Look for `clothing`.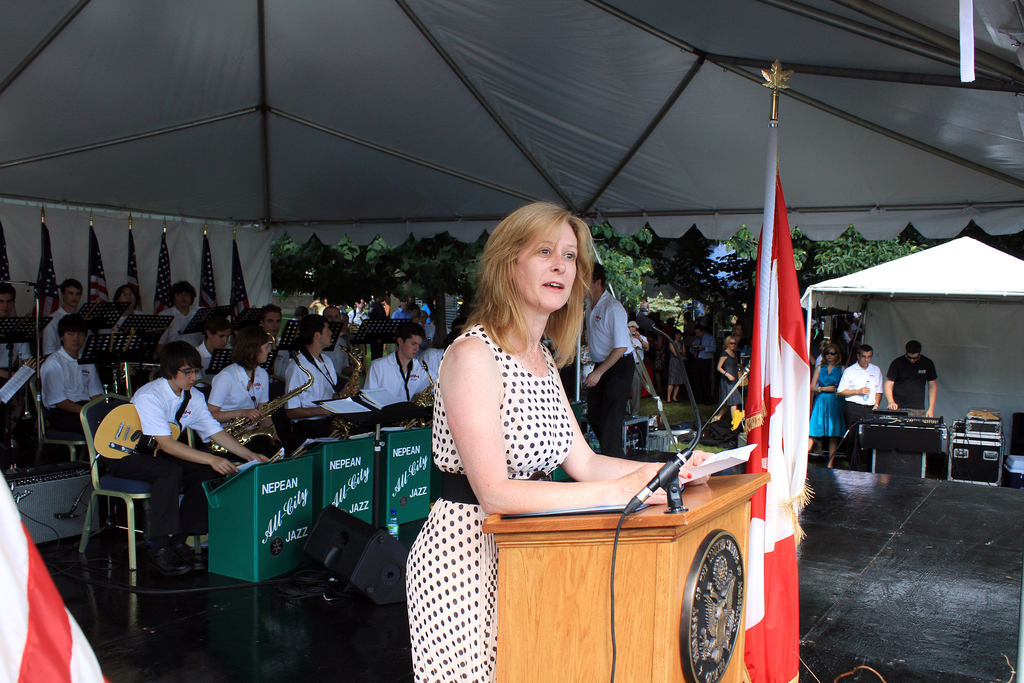
Found: x1=838 y1=357 x2=883 y2=466.
